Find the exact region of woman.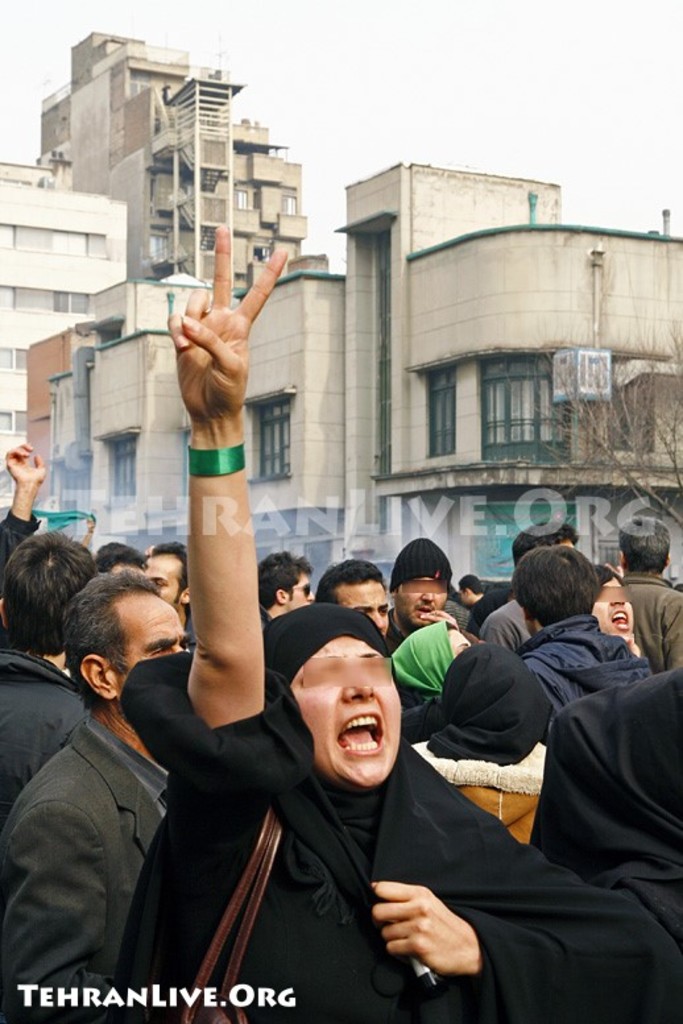
Exact region: locate(116, 233, 682, 1023).
